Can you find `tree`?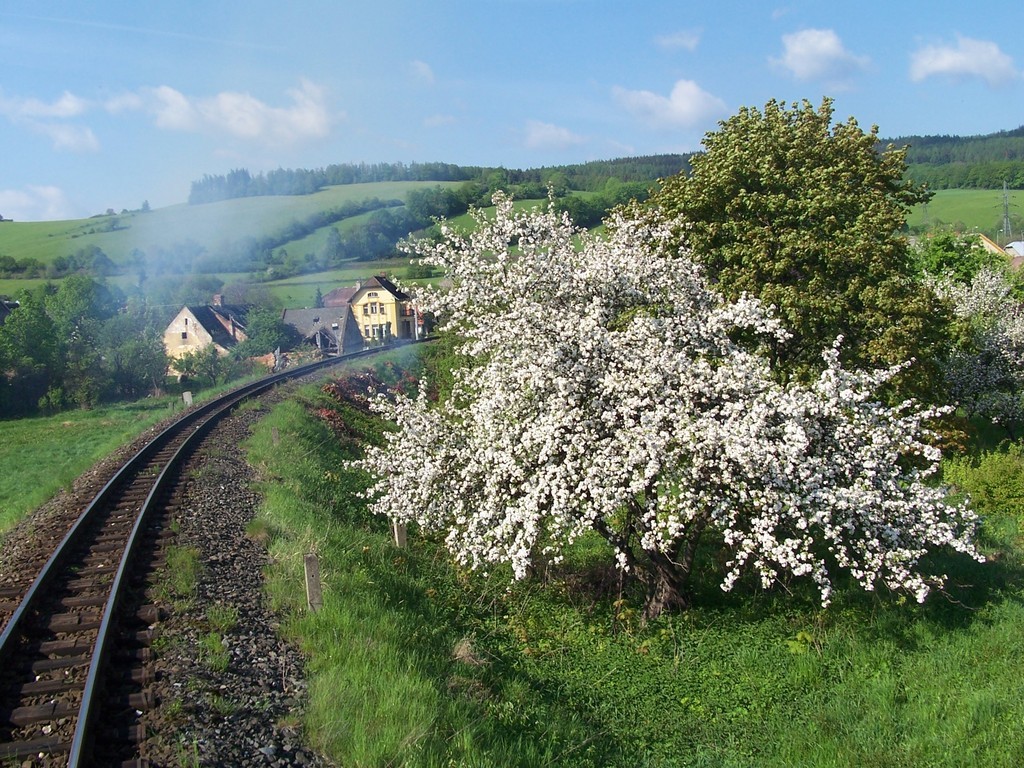
Yes, bounding box: crop(140, 195, 151, 209).
